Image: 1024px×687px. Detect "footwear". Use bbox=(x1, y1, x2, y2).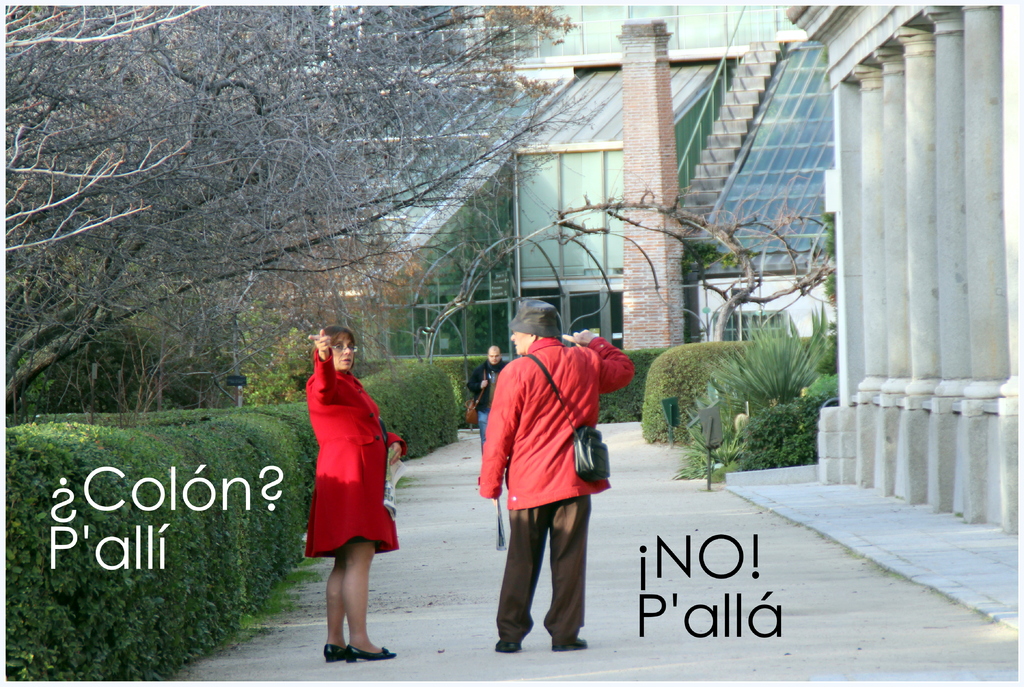
bbox=(548, 638, 589, 651).
